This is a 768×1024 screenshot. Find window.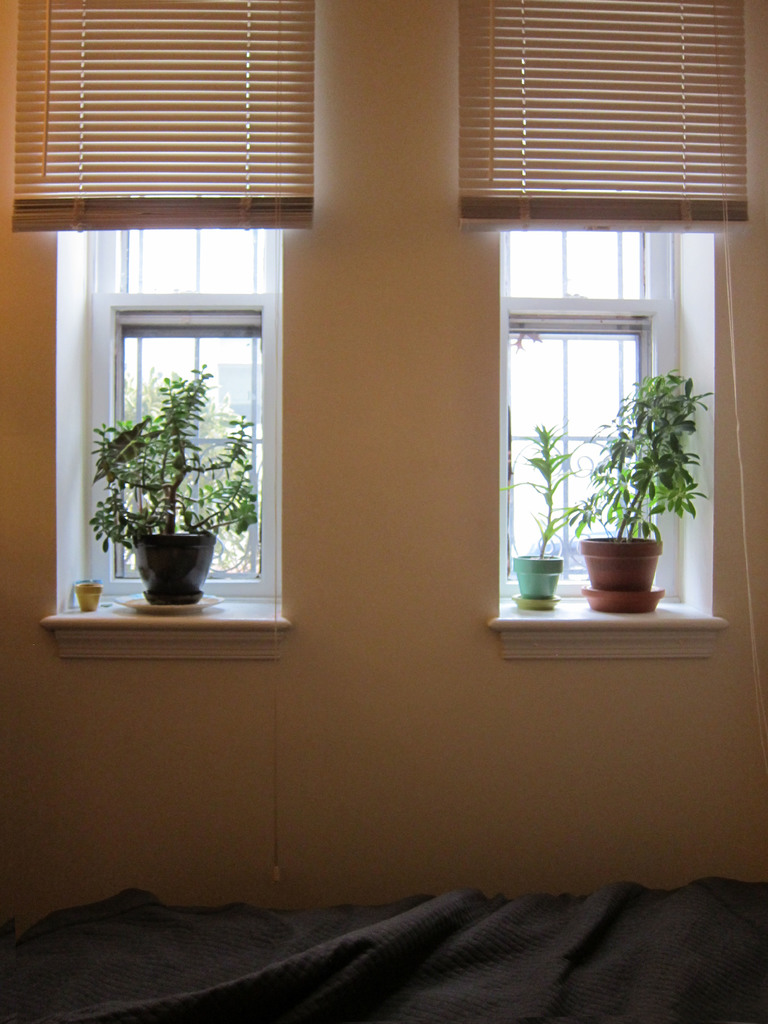
Bounding box: (40, 233, 291, 665).
